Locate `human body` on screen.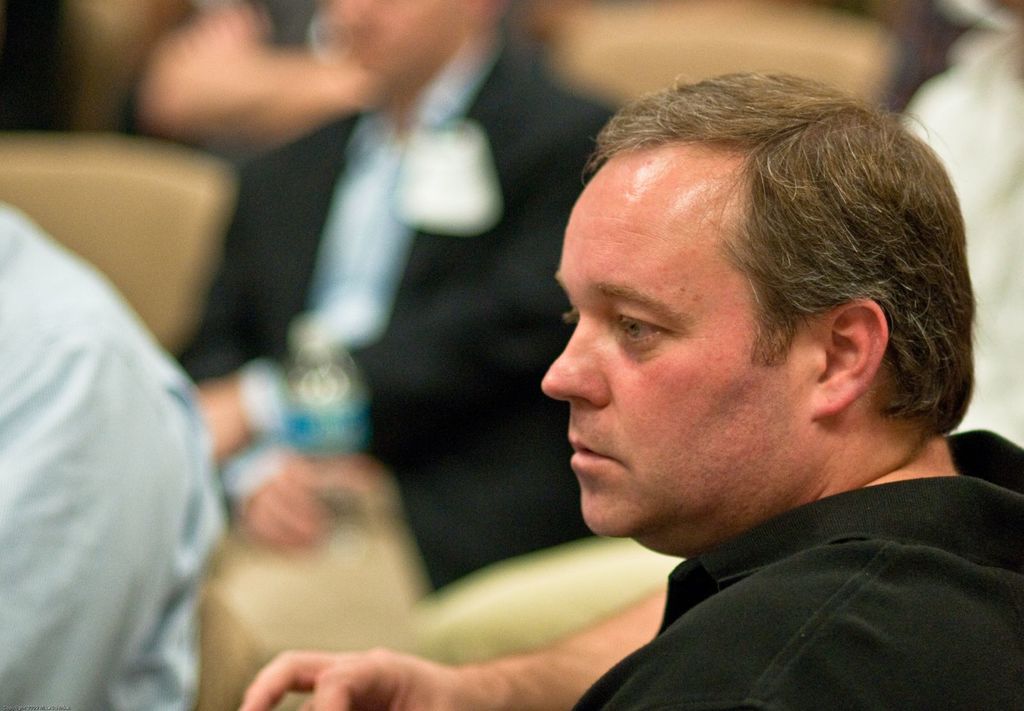
On screen at x1=240 y1=65 x2=1023 y2=710.
